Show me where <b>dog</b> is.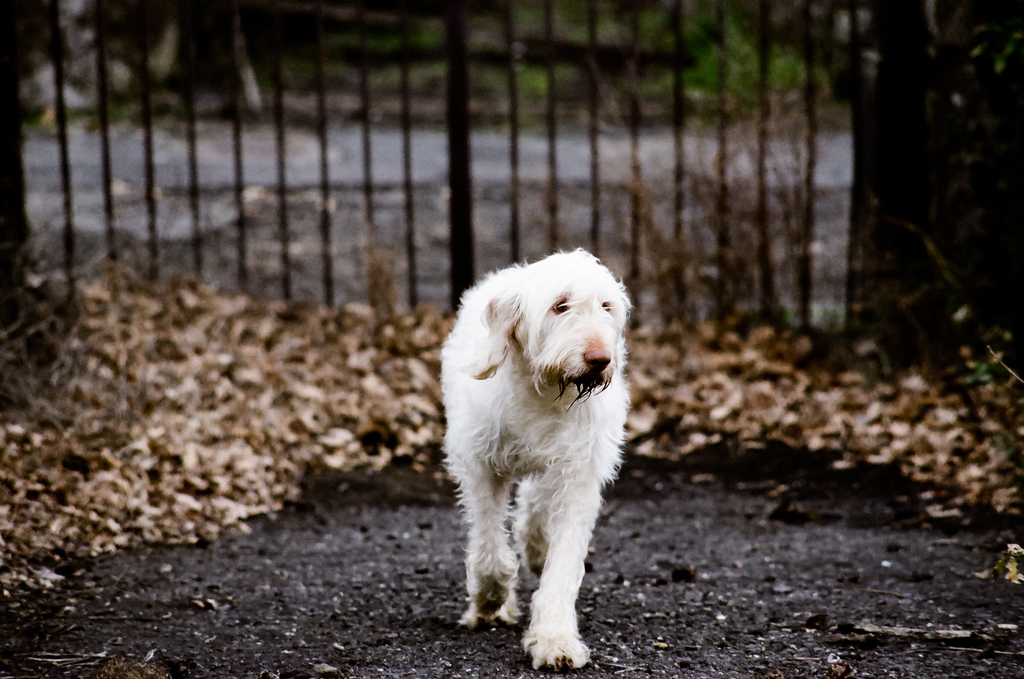
<b>dog</b> is at [437,245,638,678].
